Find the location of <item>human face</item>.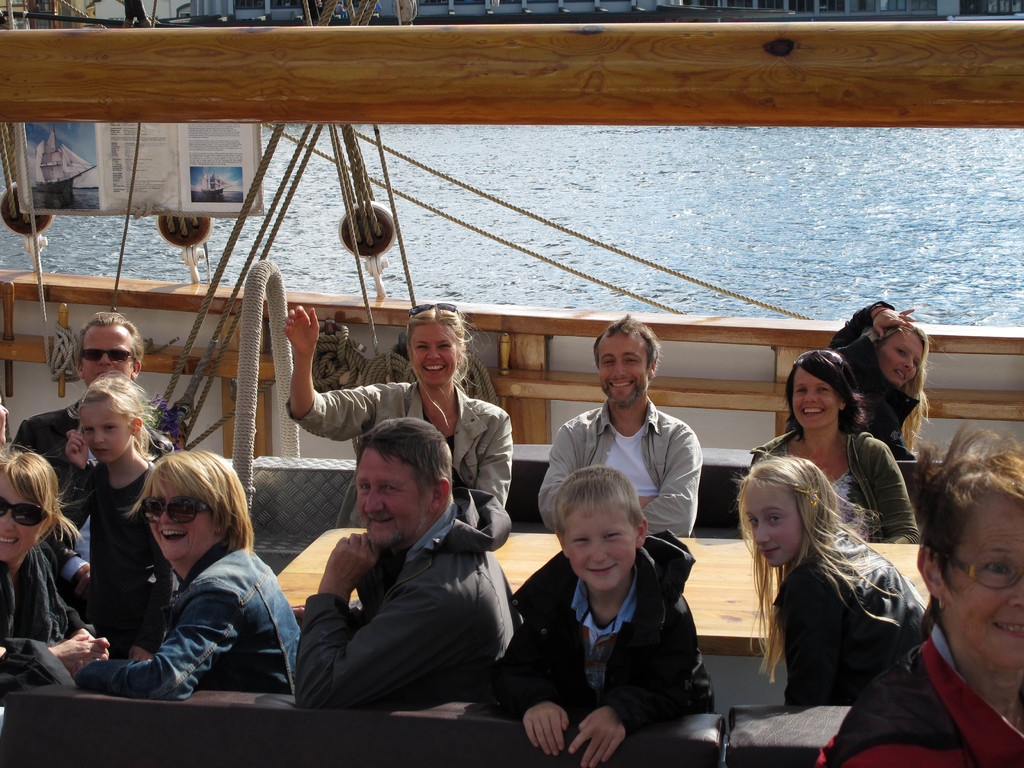
Location: box(78, 328, 135, 378).
